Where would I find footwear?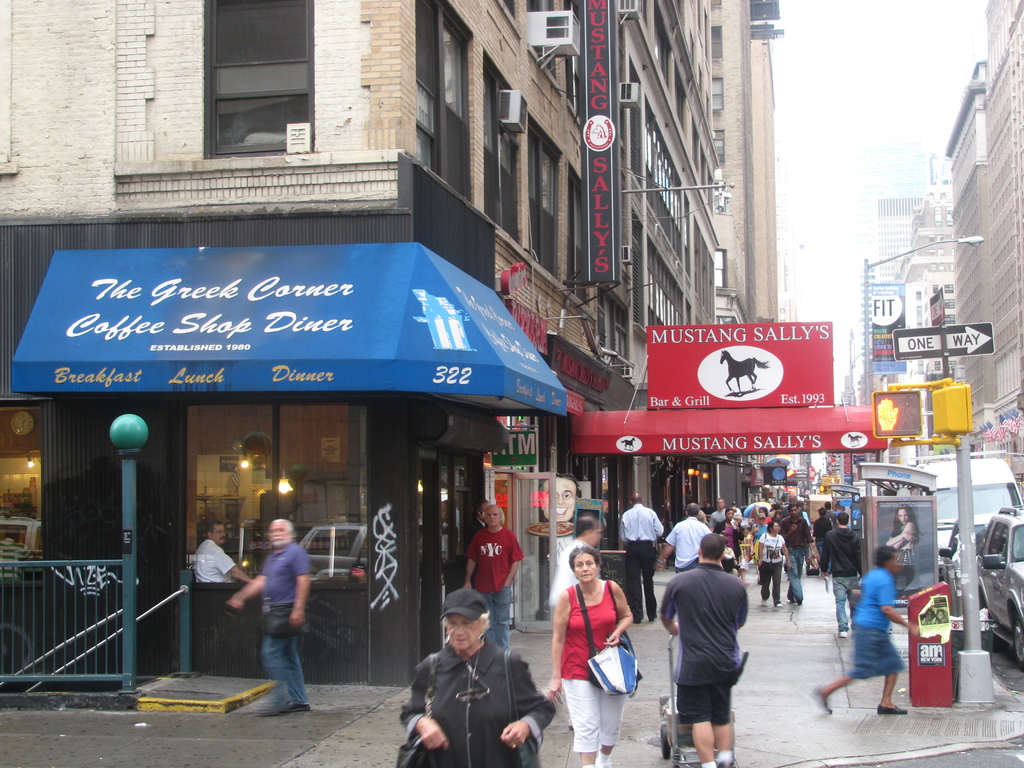
At (left=810, top=687, right=829, bottom=712).
